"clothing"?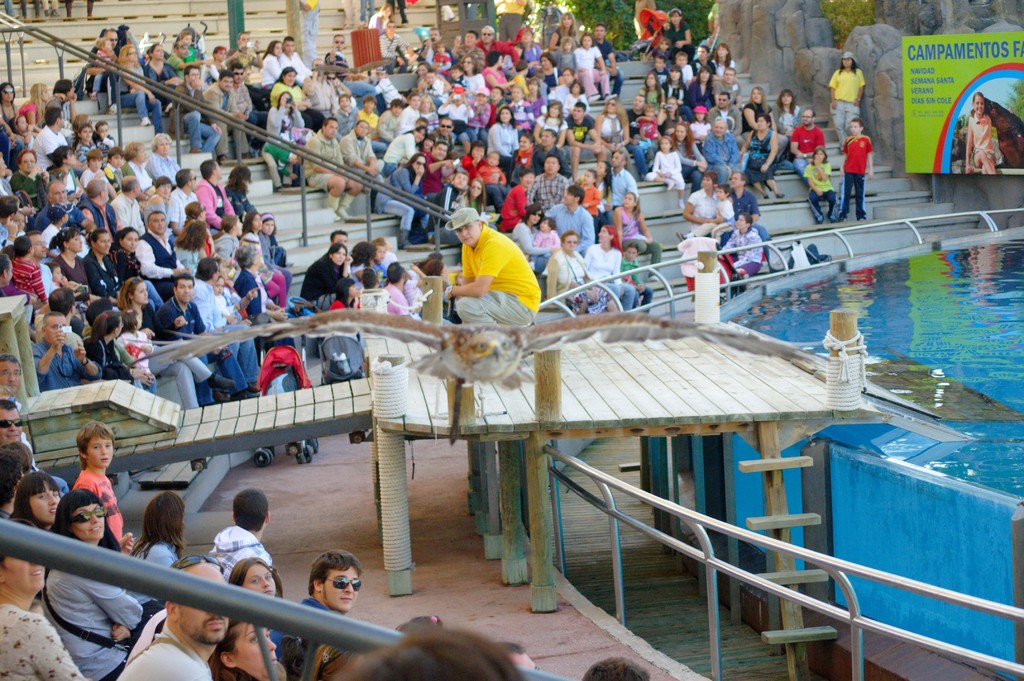
440/205/542/336
